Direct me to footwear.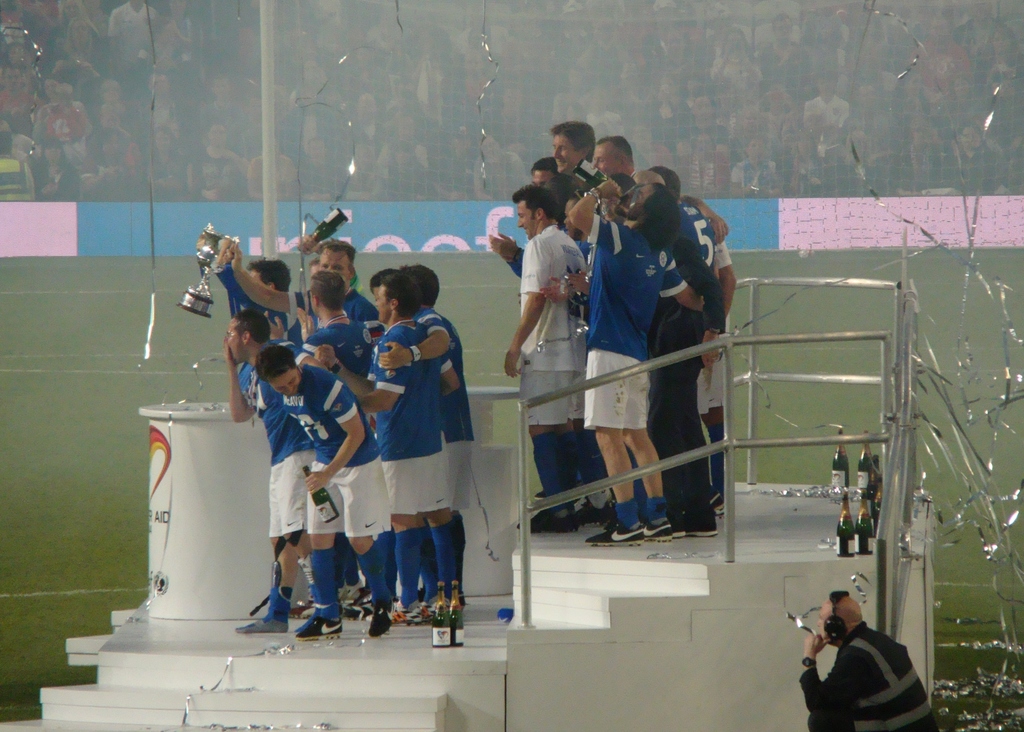
Direction: 237/621/292/639.
